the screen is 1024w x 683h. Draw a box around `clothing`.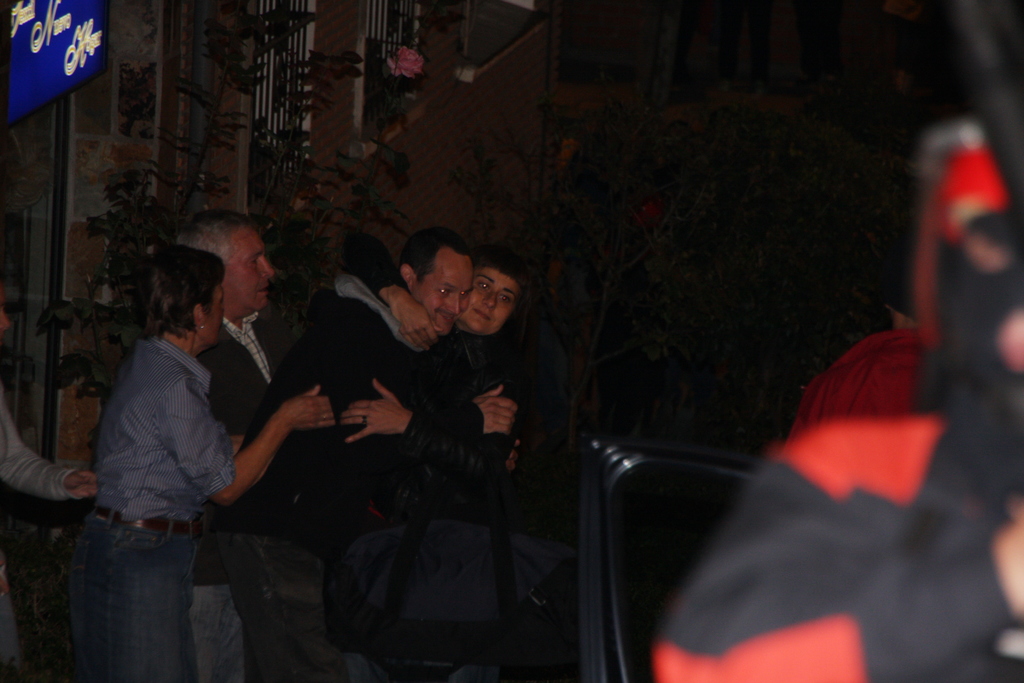
box=[203, 324, 294, 682].
